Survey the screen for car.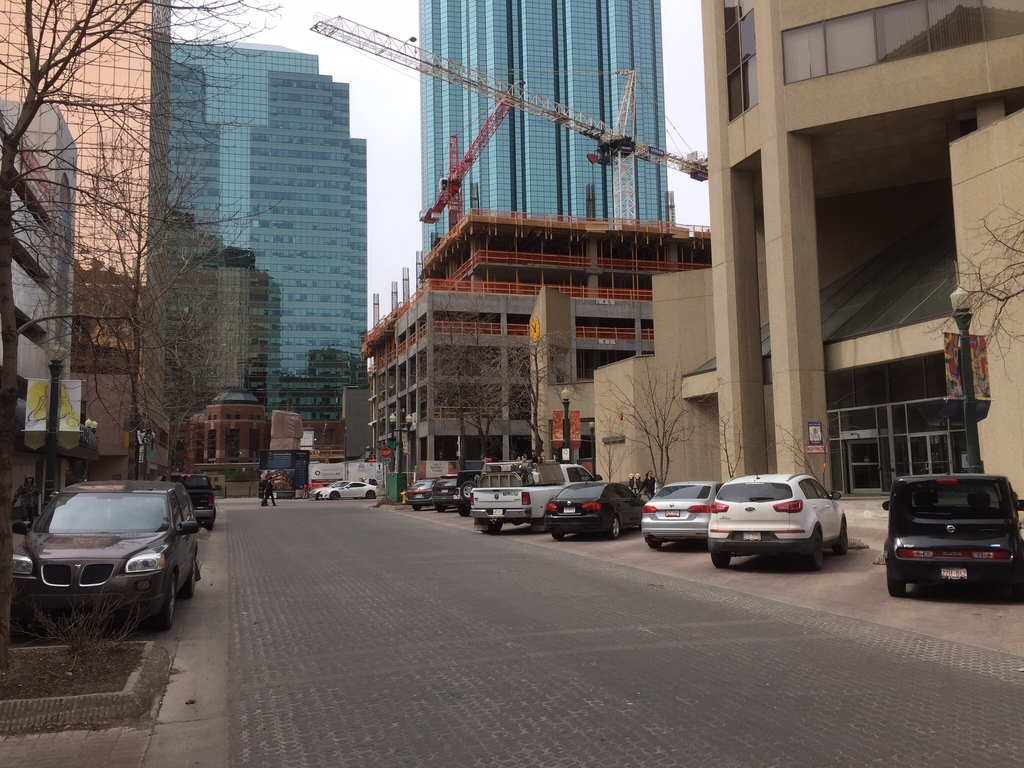
Survey found: [x1=406, y1=478, x2=431, y2=511].
